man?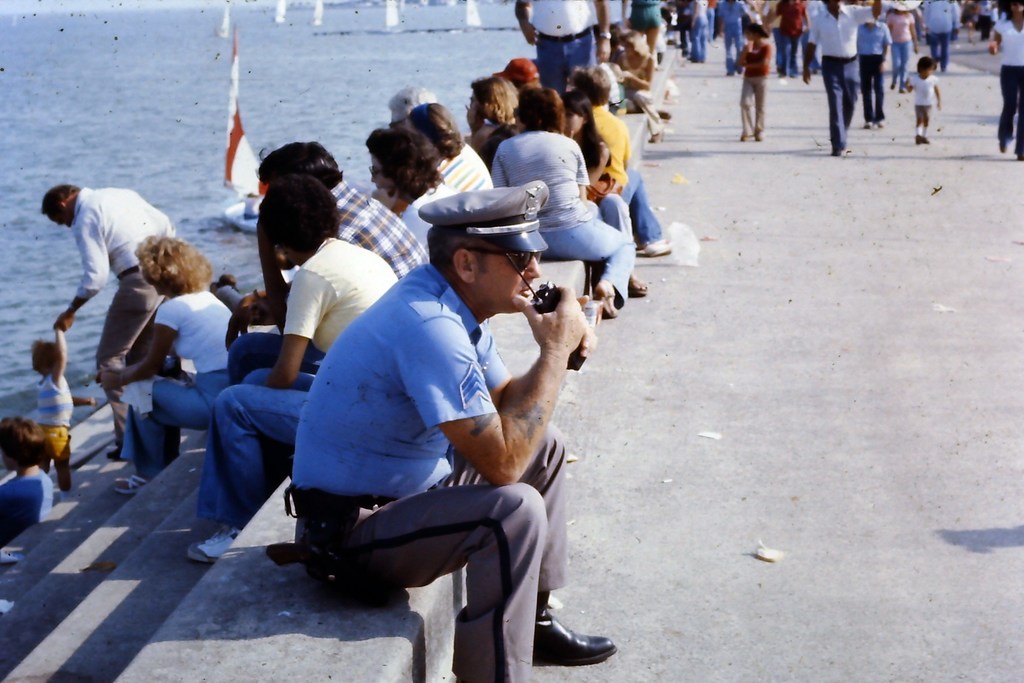
bbox(513, 0, 614, 99)
